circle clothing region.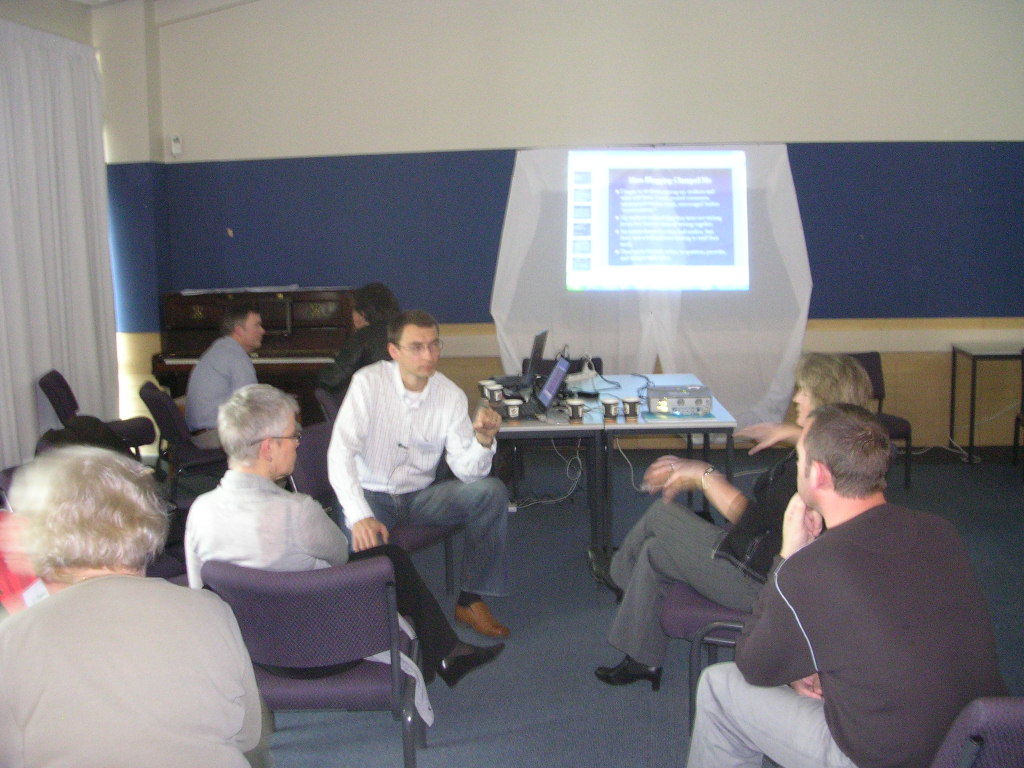
Region: region(687, 507, 1010, 767).
